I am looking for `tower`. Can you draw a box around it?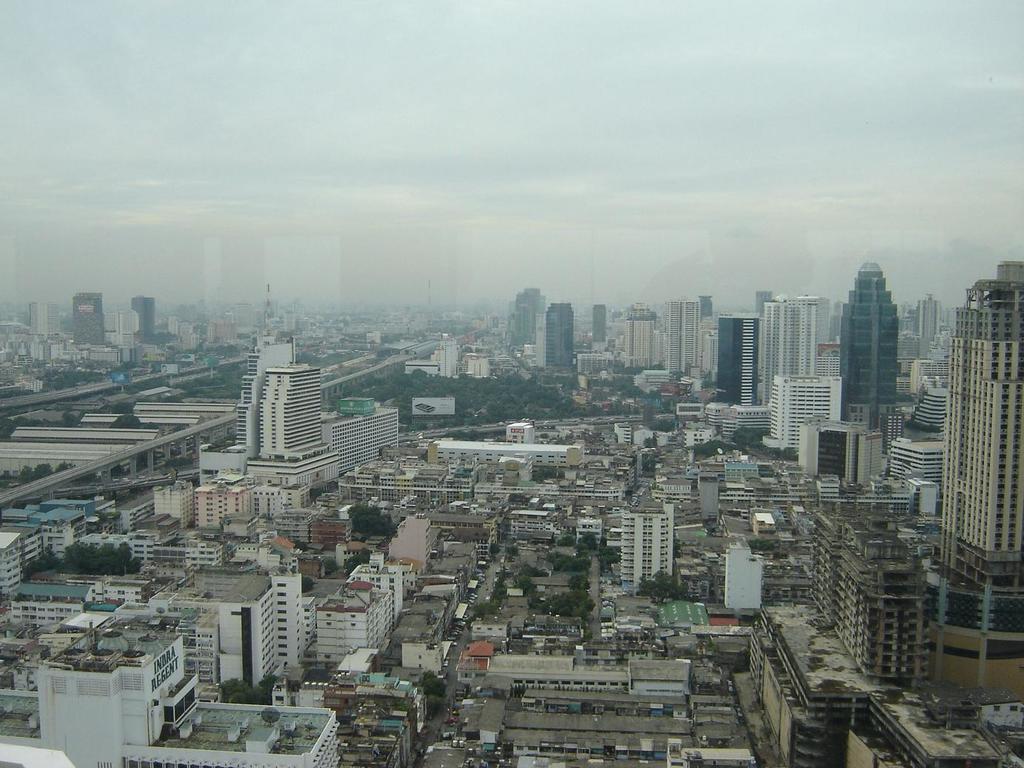
Sure, the bounding box is [835, 266, 903, 423].
